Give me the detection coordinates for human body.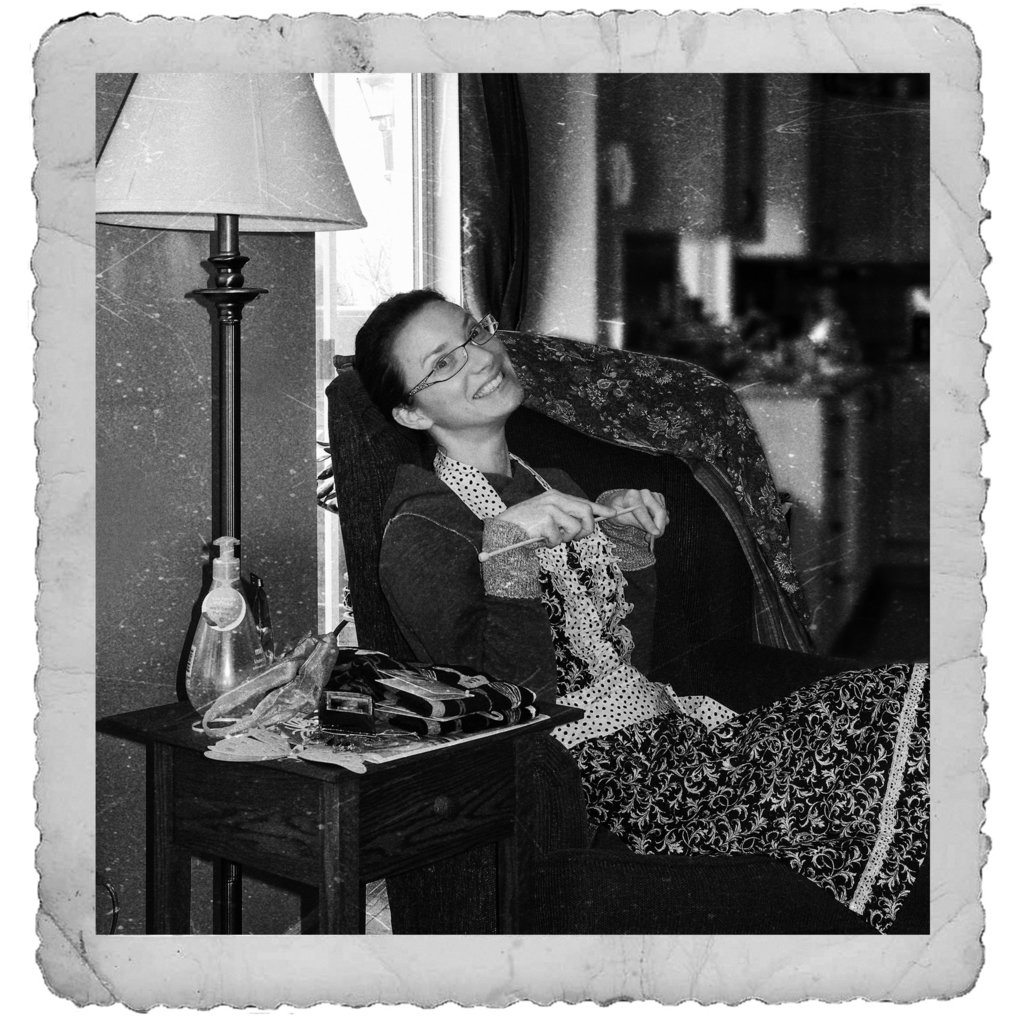
(left=378, top=271, right=932, bottom=929).
